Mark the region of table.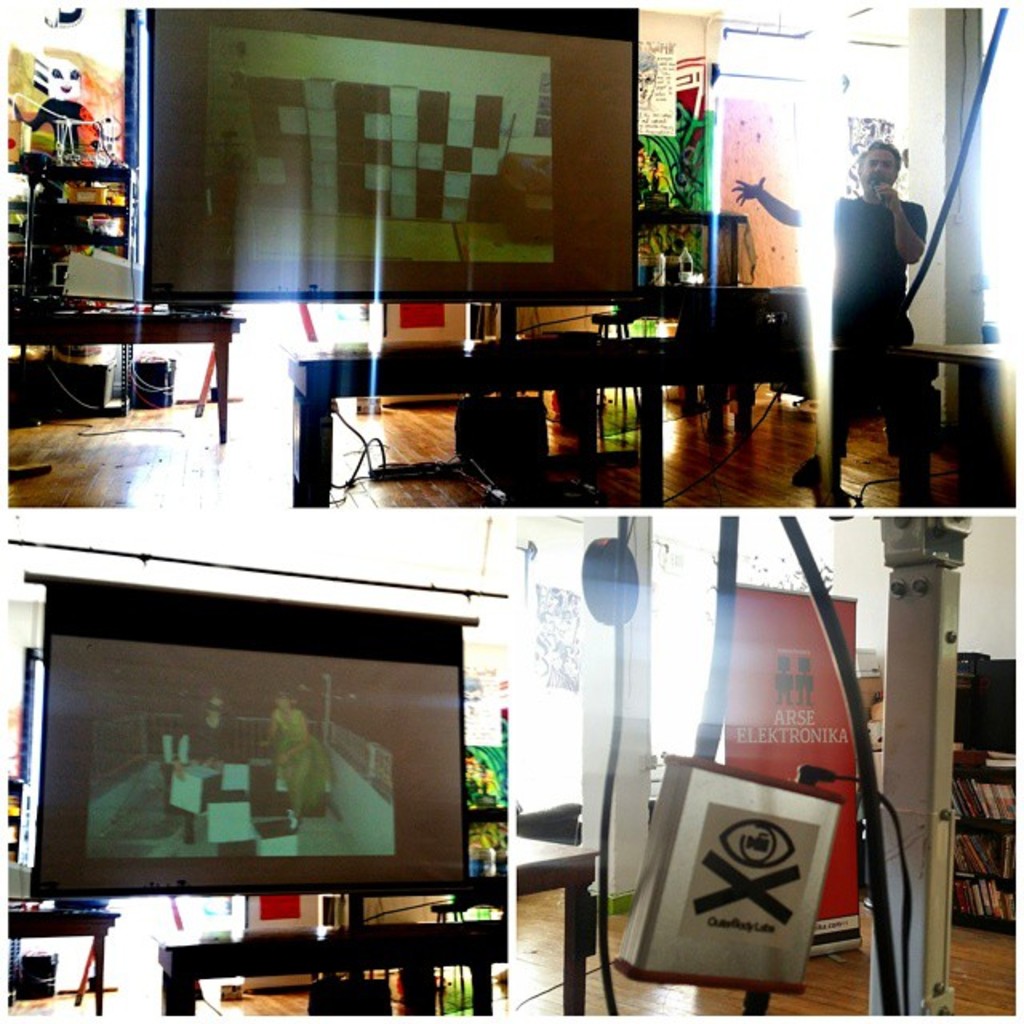
Region: (278,344,702,512).
